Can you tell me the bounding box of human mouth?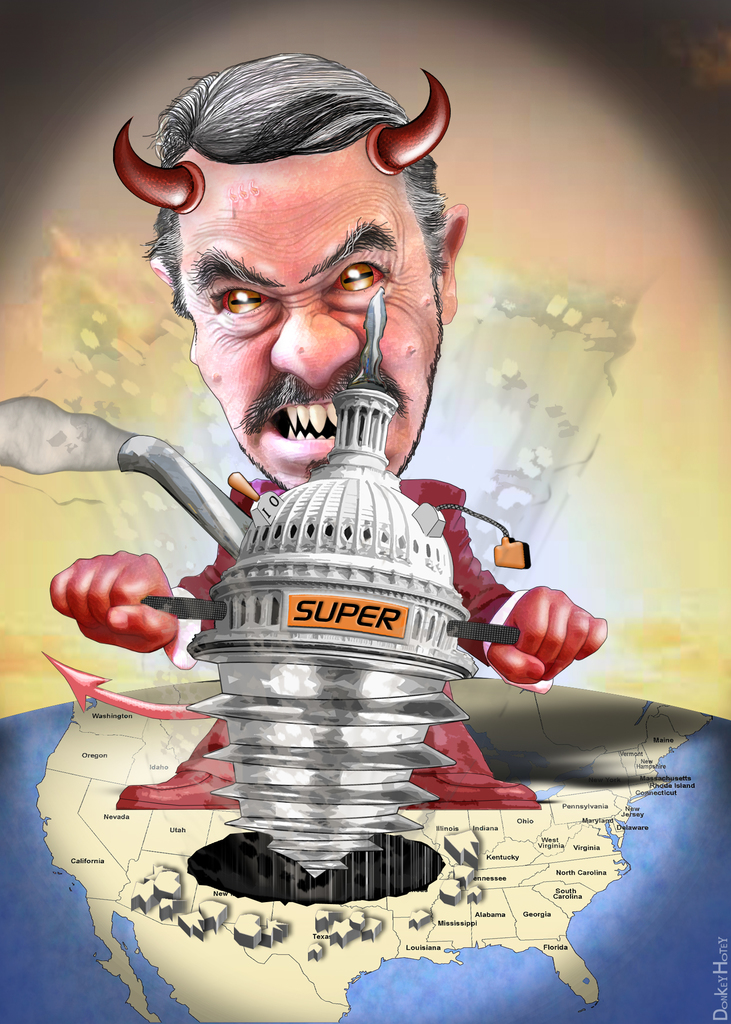
<box>259,403,337,464</box>.
